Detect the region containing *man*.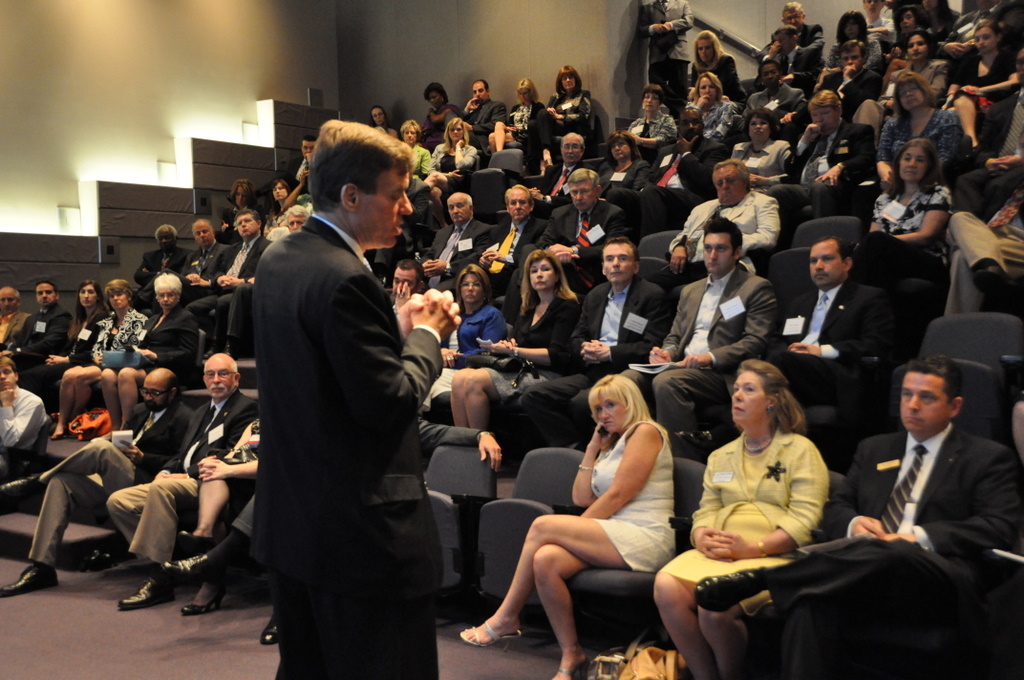
[618,214,772,432].
